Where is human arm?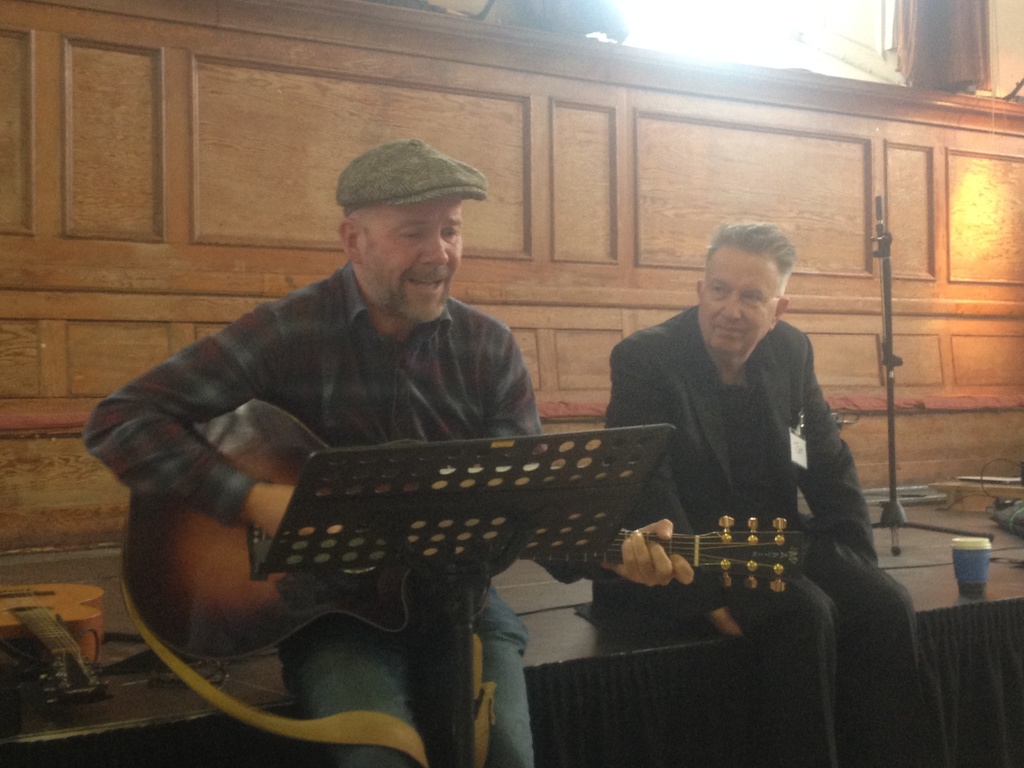
pyautogui.locateOnScreen(609, 340, 743, 632).
